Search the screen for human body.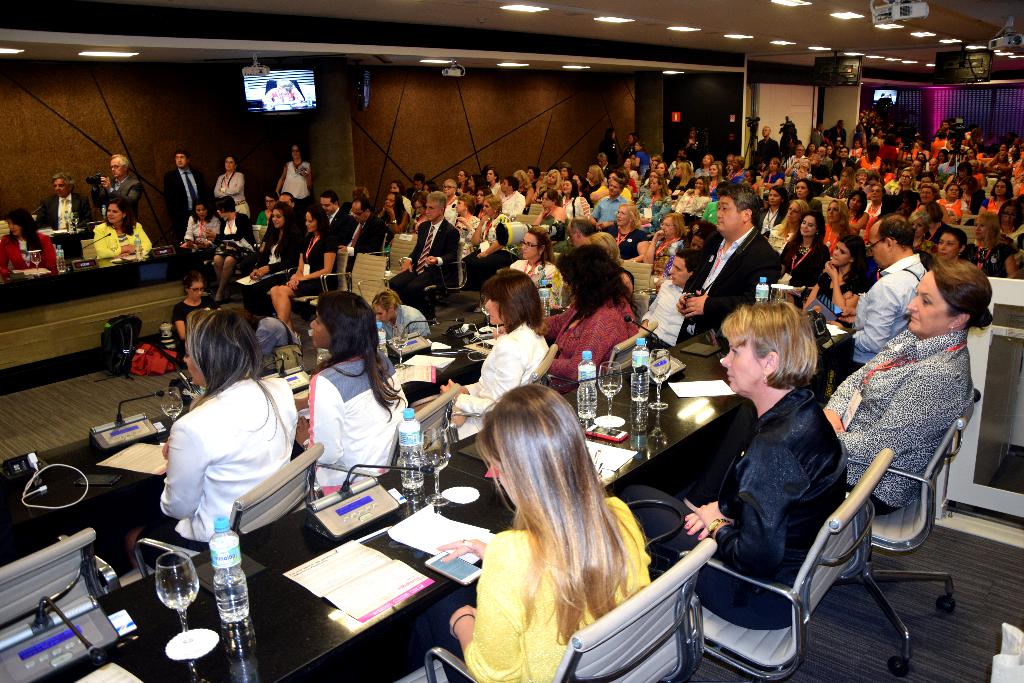
Found at box(97, 224, 152, 252).
